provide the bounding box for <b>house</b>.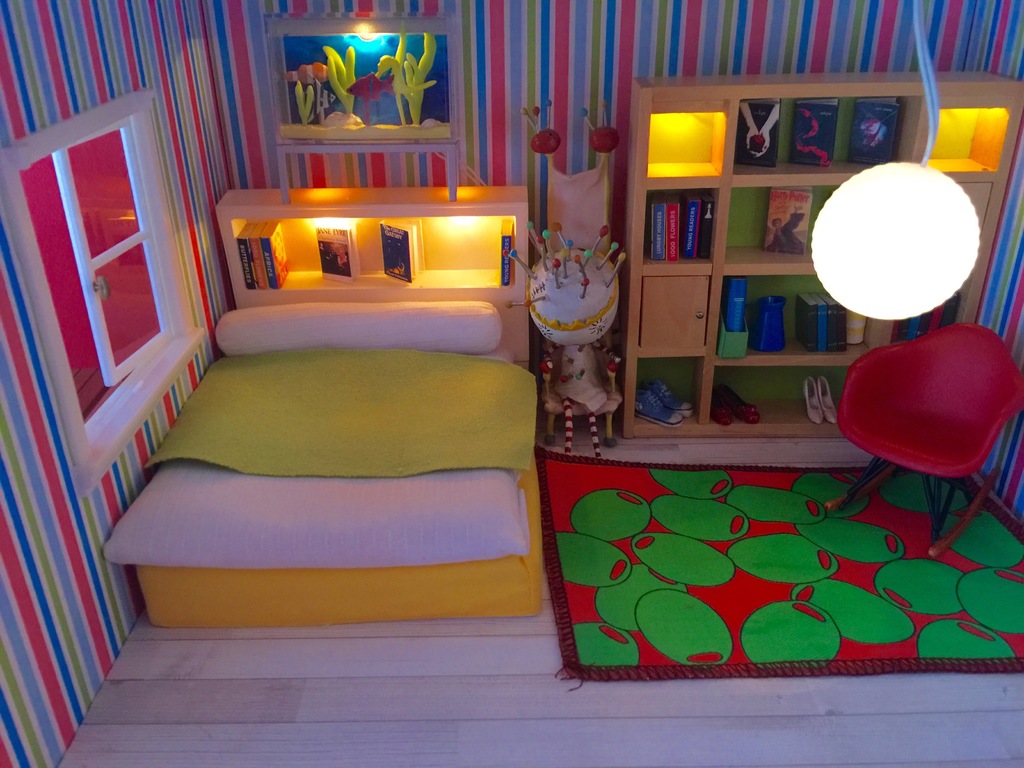
<bbox>0, 0, 1023, 767</bbox>.
